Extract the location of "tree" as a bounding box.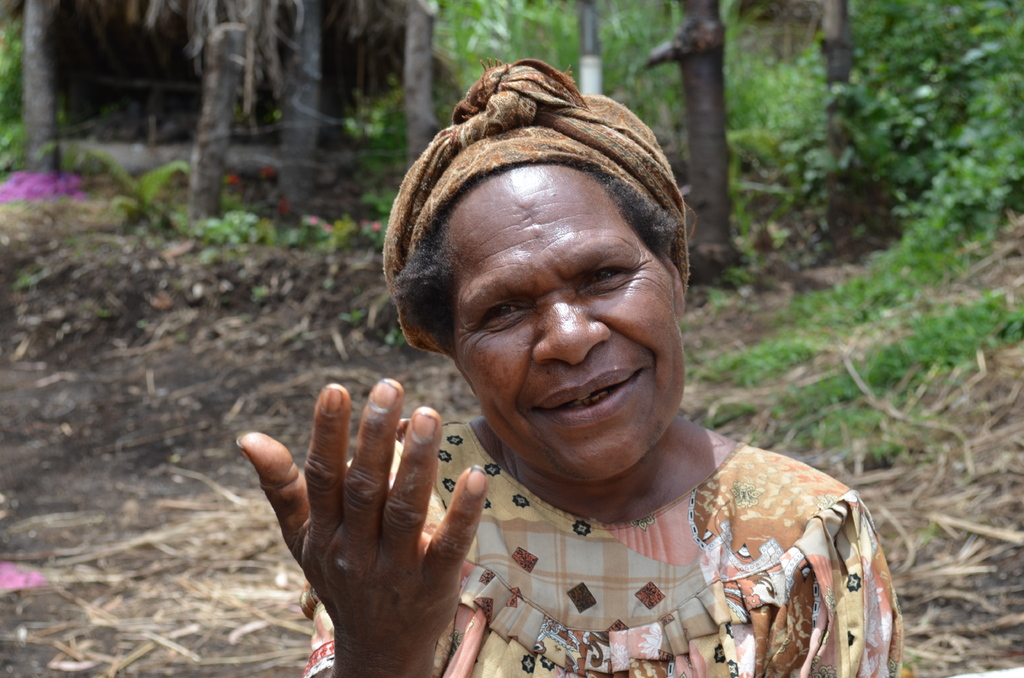
BBox(9, 1, 64, 182).
